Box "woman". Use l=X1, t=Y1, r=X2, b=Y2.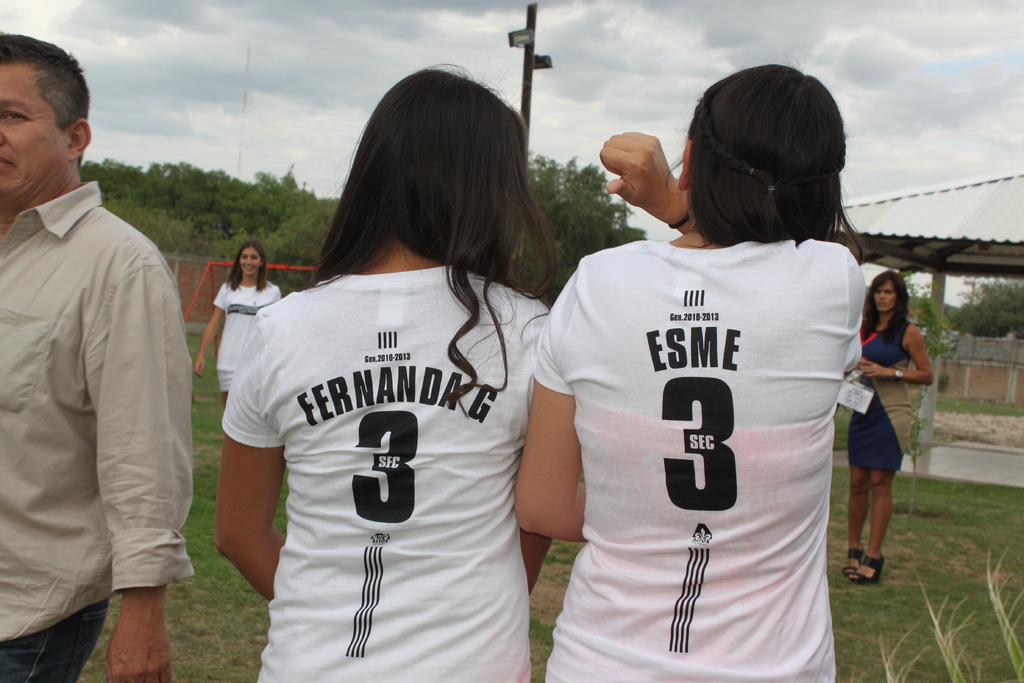
l=513, t=67, r=874, b=682.
